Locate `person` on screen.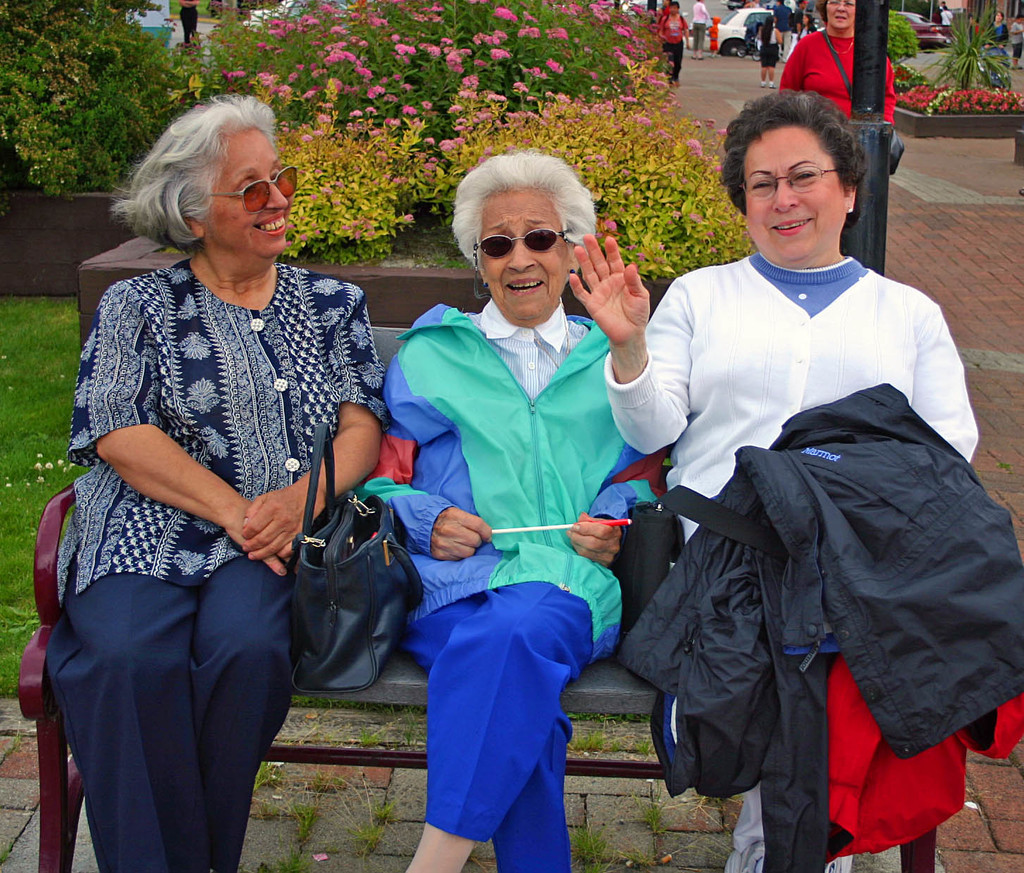
On screen at box(777, 0, 894, 253).
